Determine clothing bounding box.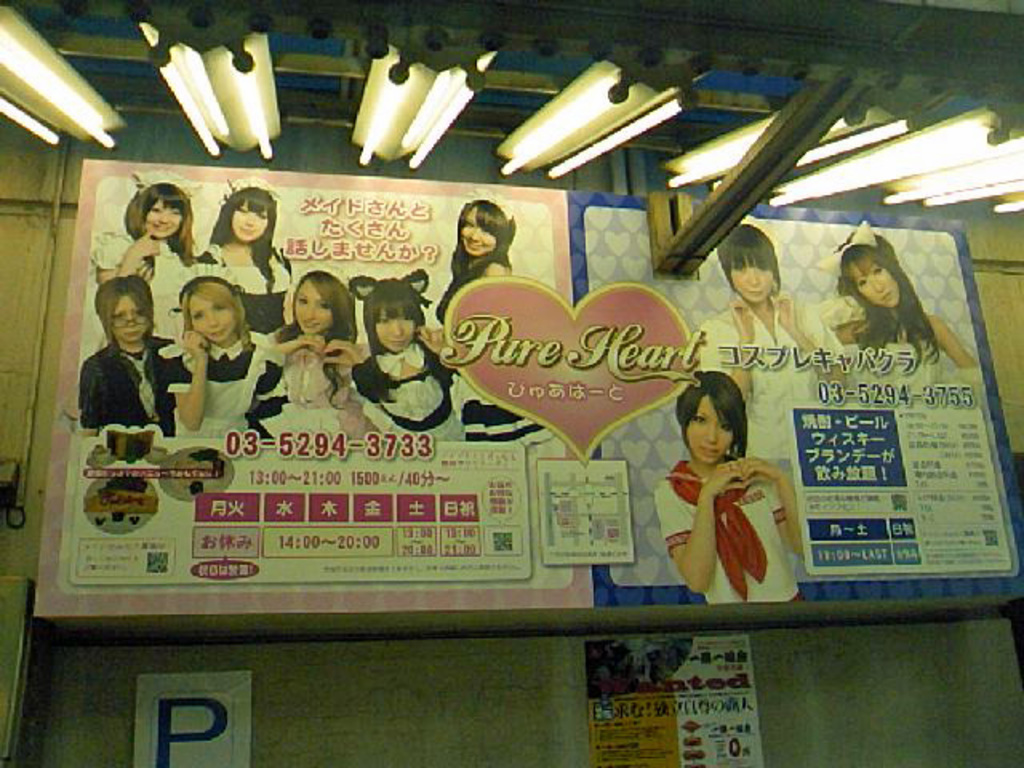
Determined: (left=686, top=288, right=877, bottom=427).
